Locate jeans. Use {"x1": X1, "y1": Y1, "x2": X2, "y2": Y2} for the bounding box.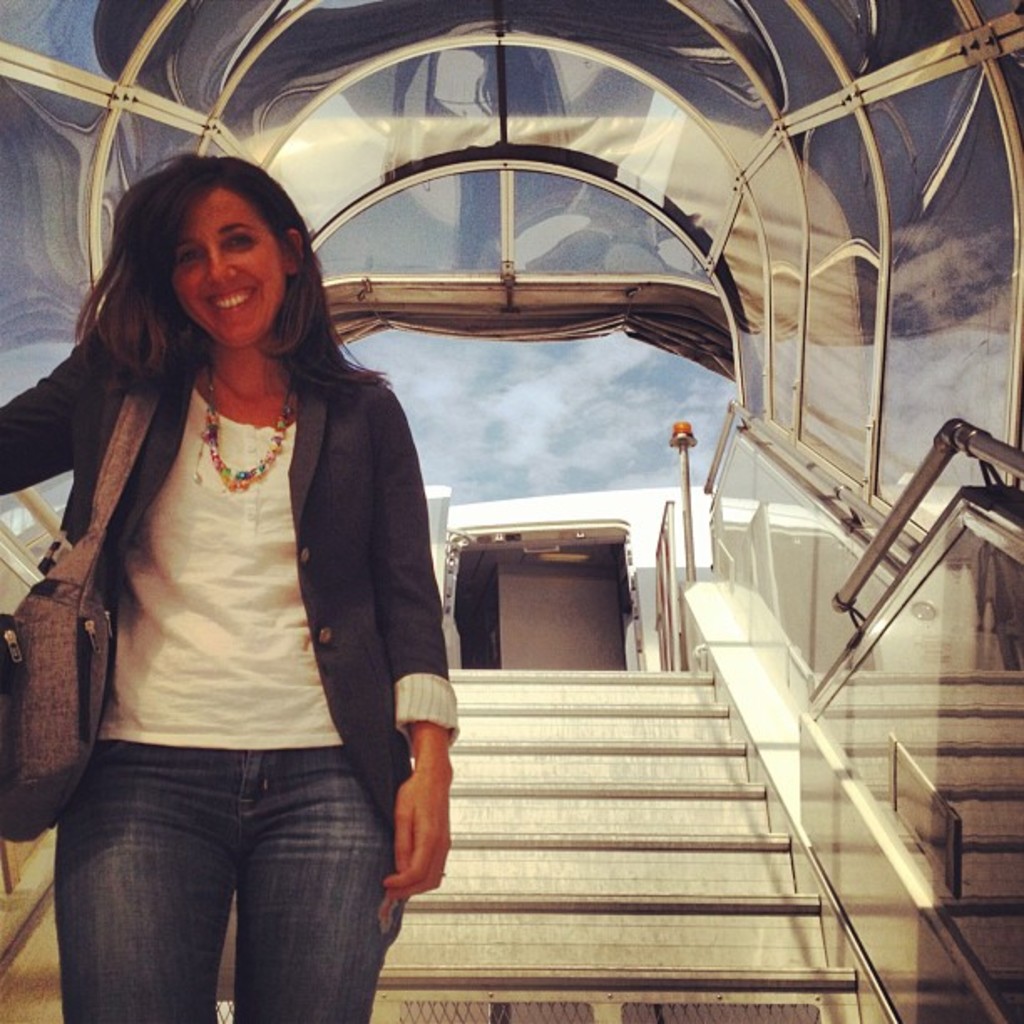
{"x1": 54, "y1": 733, "x2": 398, "y2": 1019}.
